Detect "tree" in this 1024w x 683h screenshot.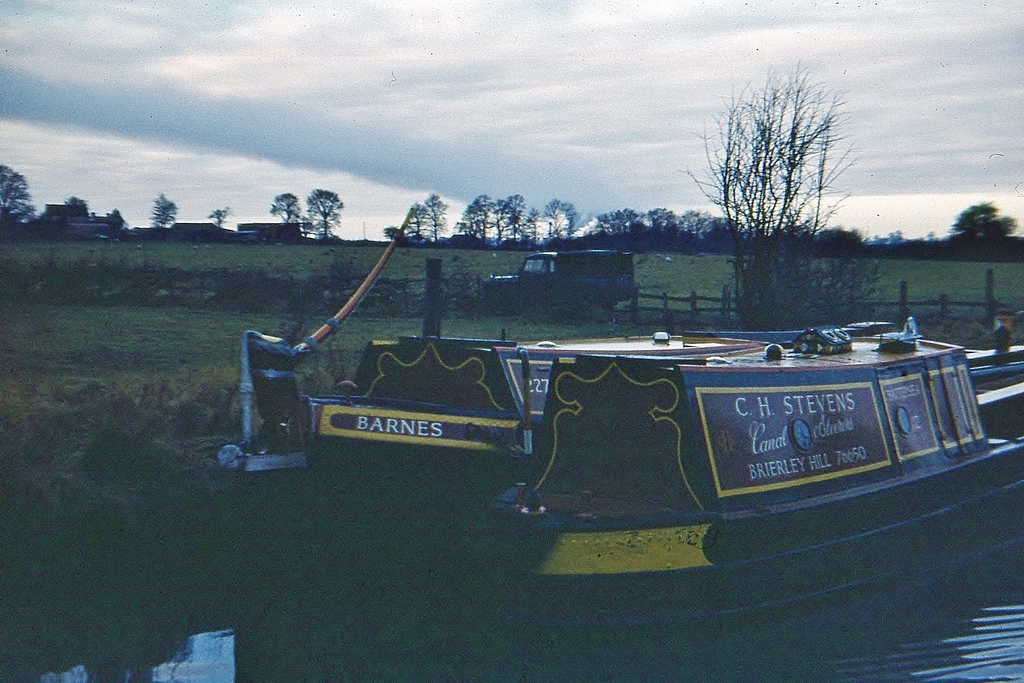
Detection: [x1=0, y1=160, x2=36, y2=223].
